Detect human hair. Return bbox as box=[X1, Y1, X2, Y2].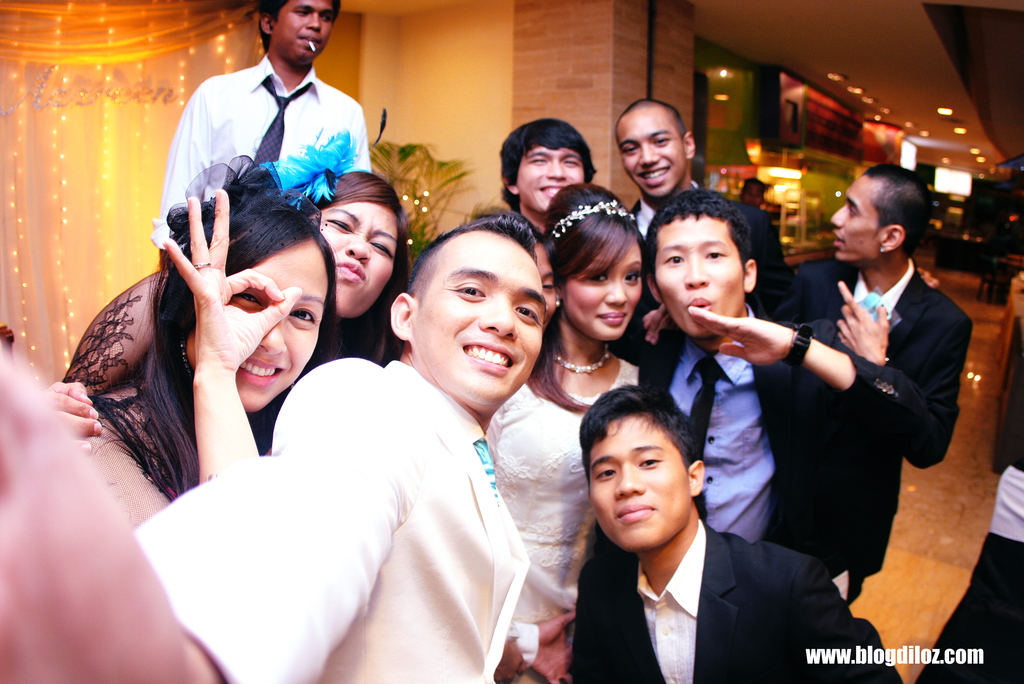
box=[254, 0, 340, 49].
